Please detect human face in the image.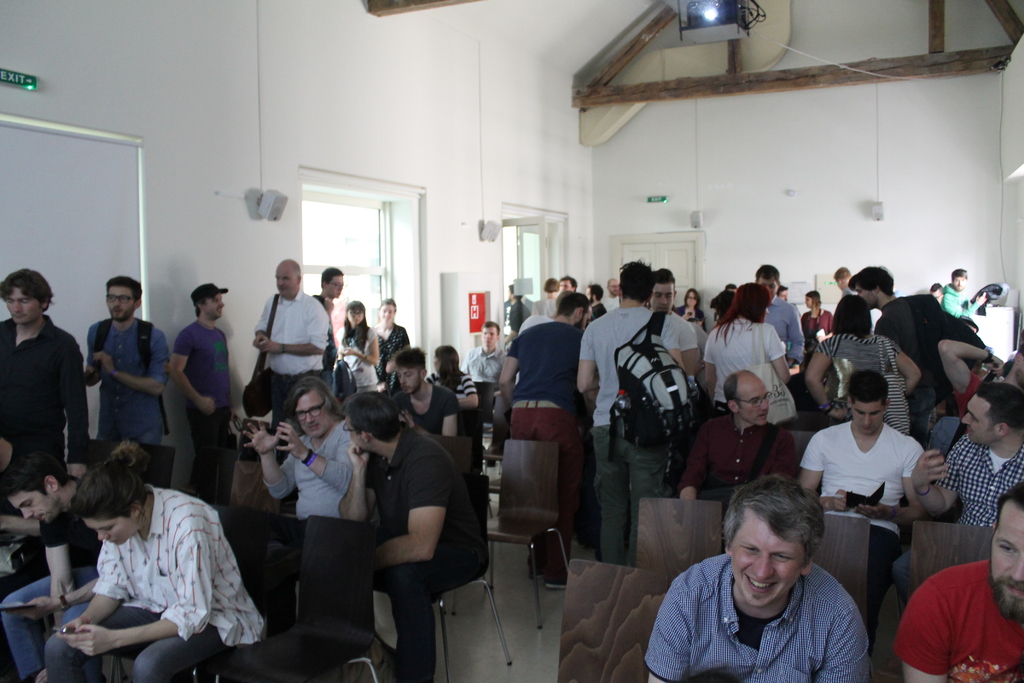
Rect(737, 383, 769, 425).
